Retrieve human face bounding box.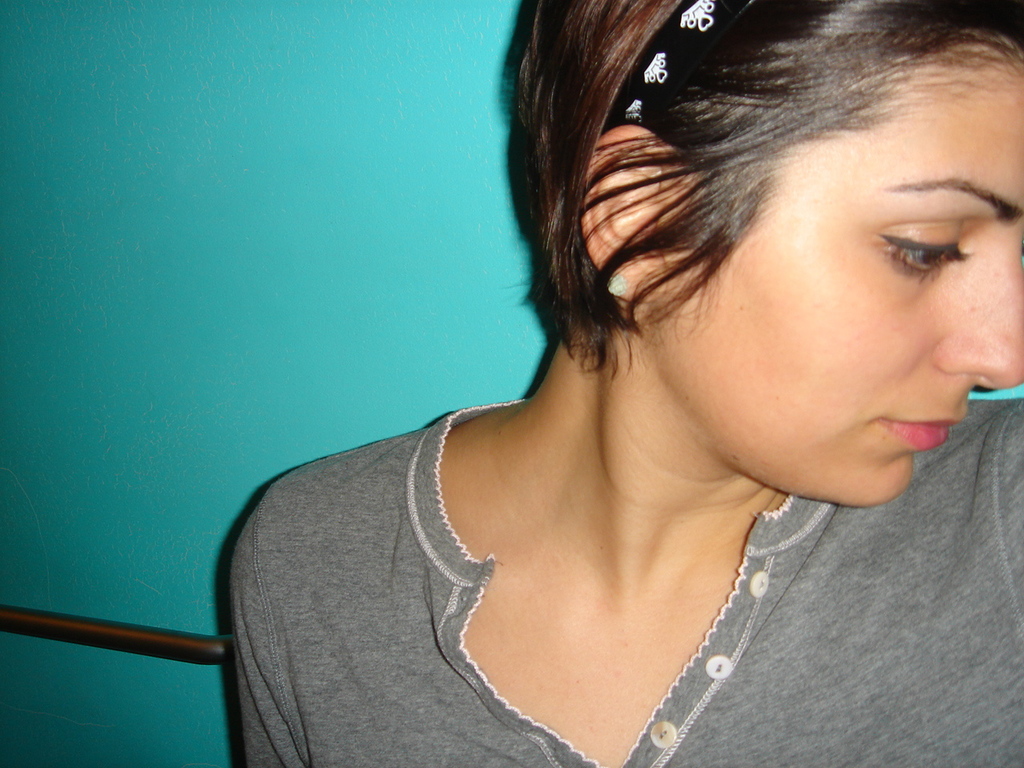
Bounding box: select_region(644, 58, 1023, 508).
